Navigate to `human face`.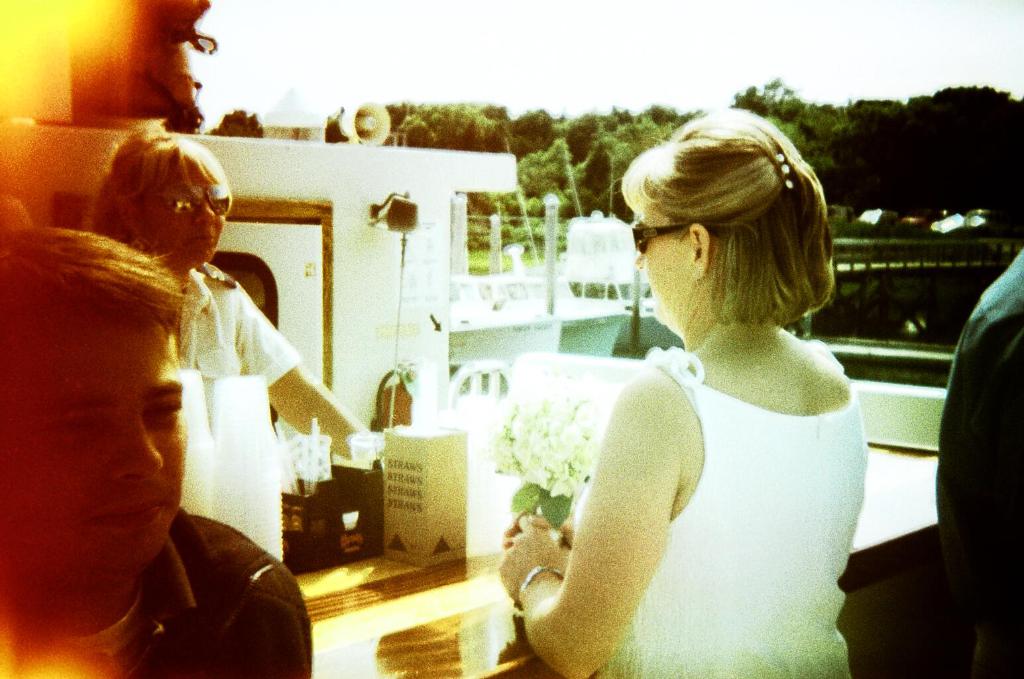
Navigation target: [x1=638, y1=181, x2=695, y2=328].
